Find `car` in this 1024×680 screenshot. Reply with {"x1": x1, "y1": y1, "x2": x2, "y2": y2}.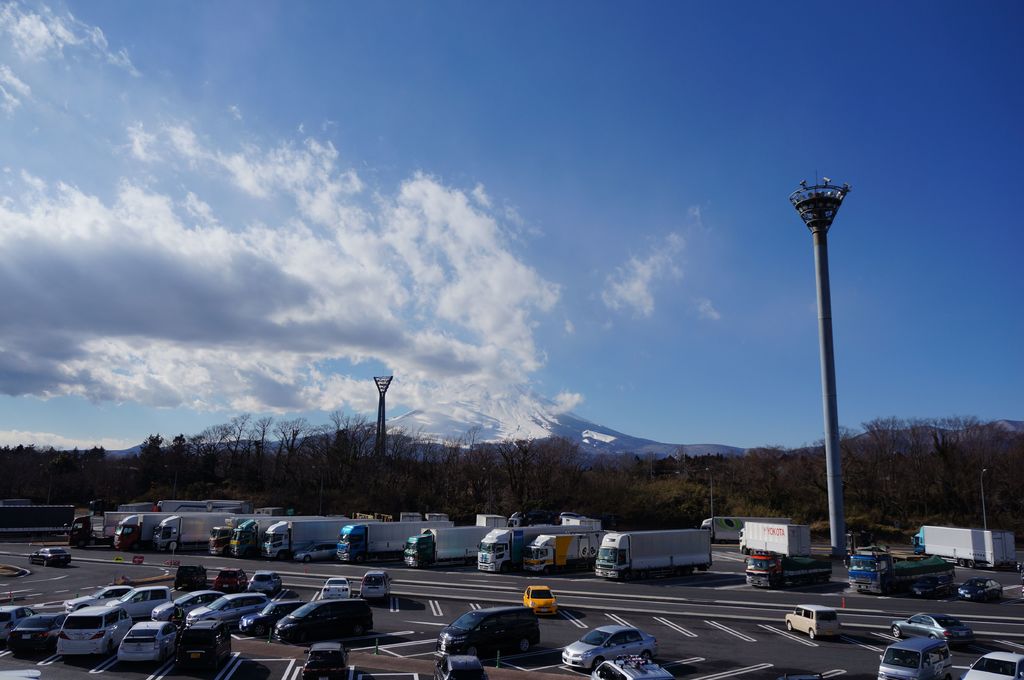
{"x1": 958, "y1": 578, "x2": 1000, "y2": 599}.
